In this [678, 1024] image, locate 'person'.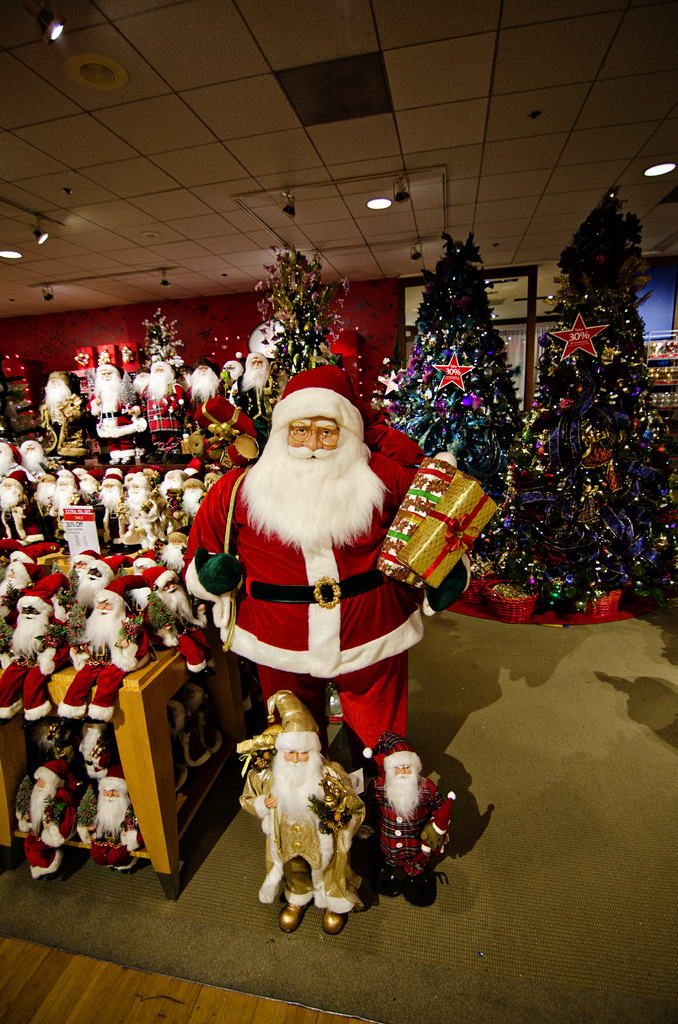
Bounding box: [250,653,356,908].
